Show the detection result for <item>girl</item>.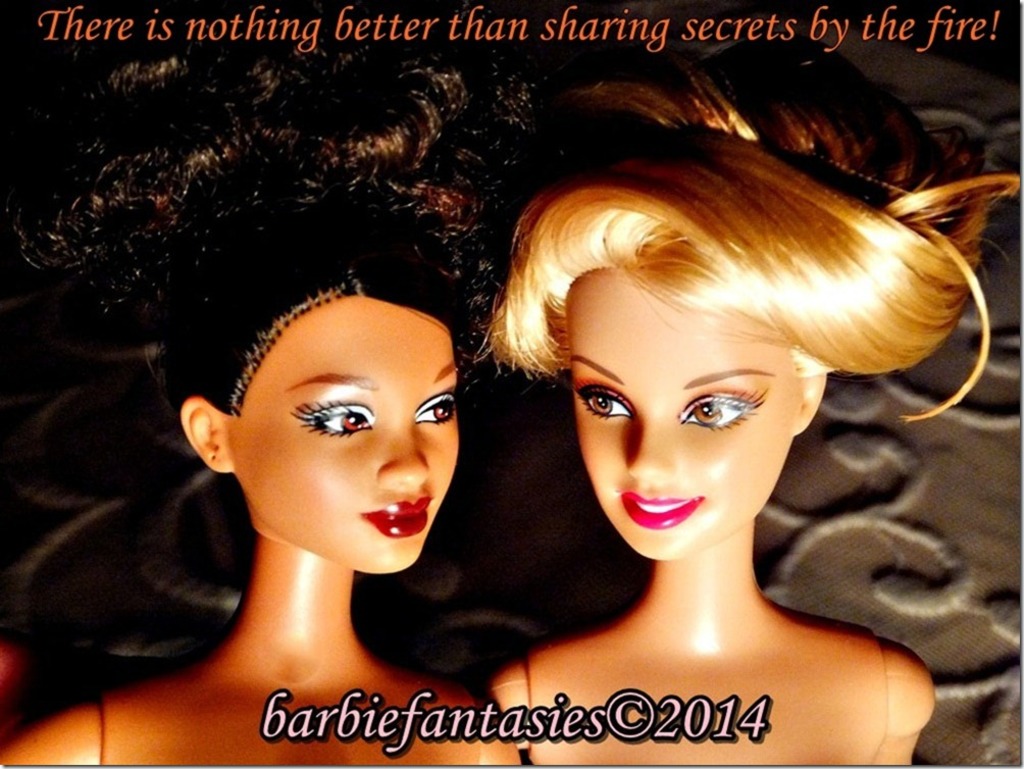
<region>463, 0, 1023, 768</region>.
